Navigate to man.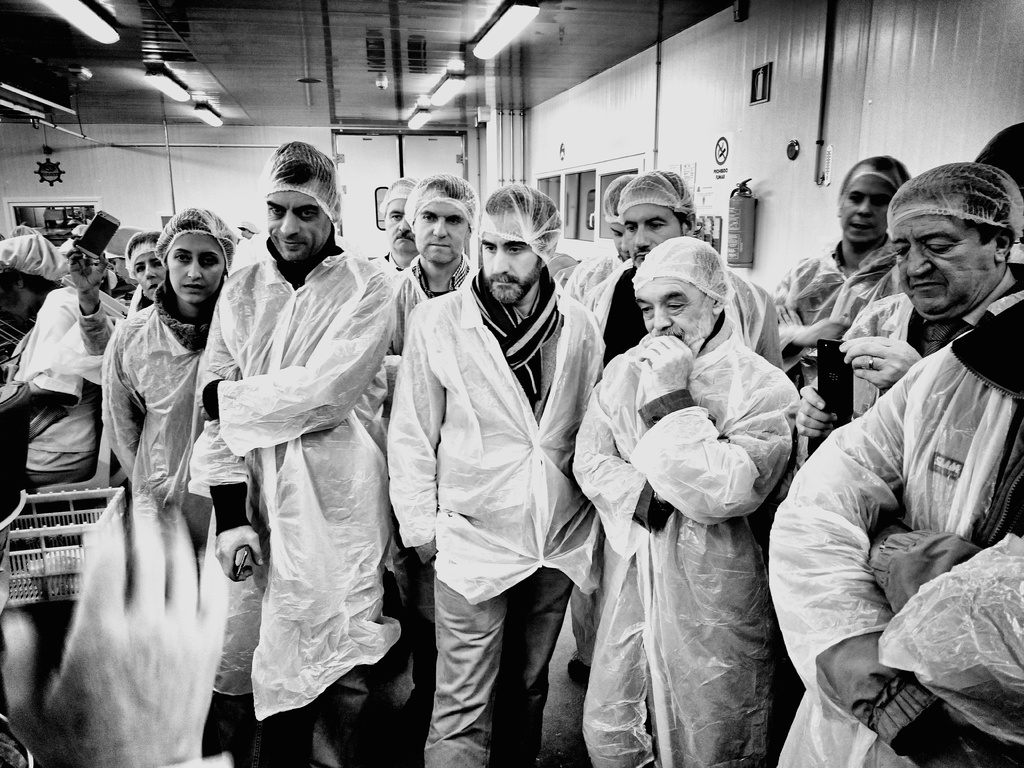
Navigation target: pyautogui.locateOnScreen(390, 173, 516, 766).
